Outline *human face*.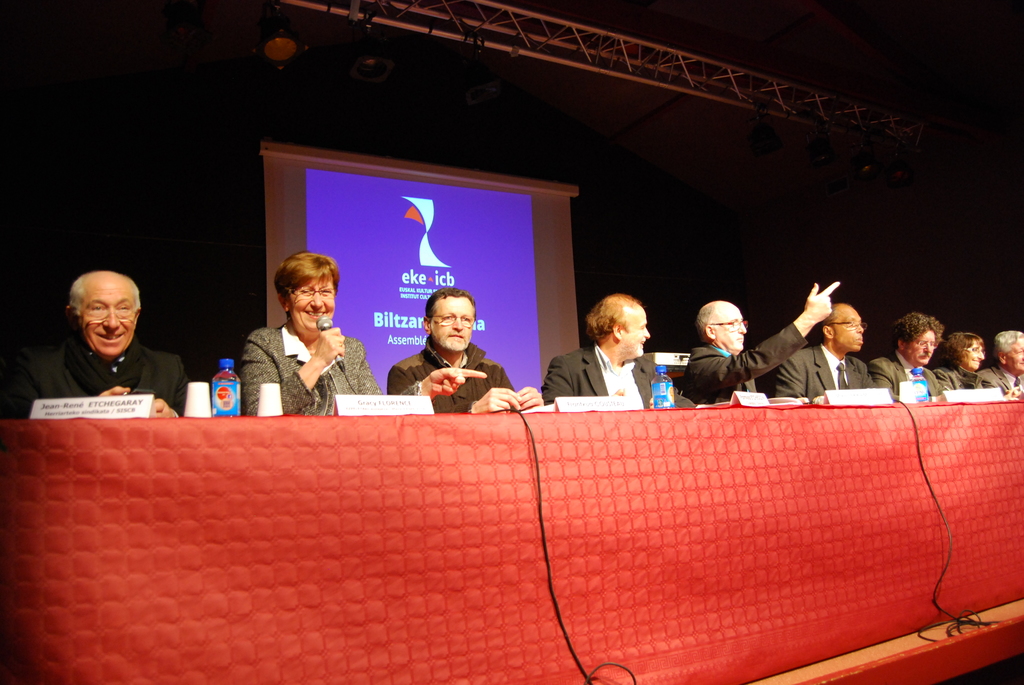
Outline: {"x1": 834, "y1": 307, "x2": 867, "y2": 348}.
